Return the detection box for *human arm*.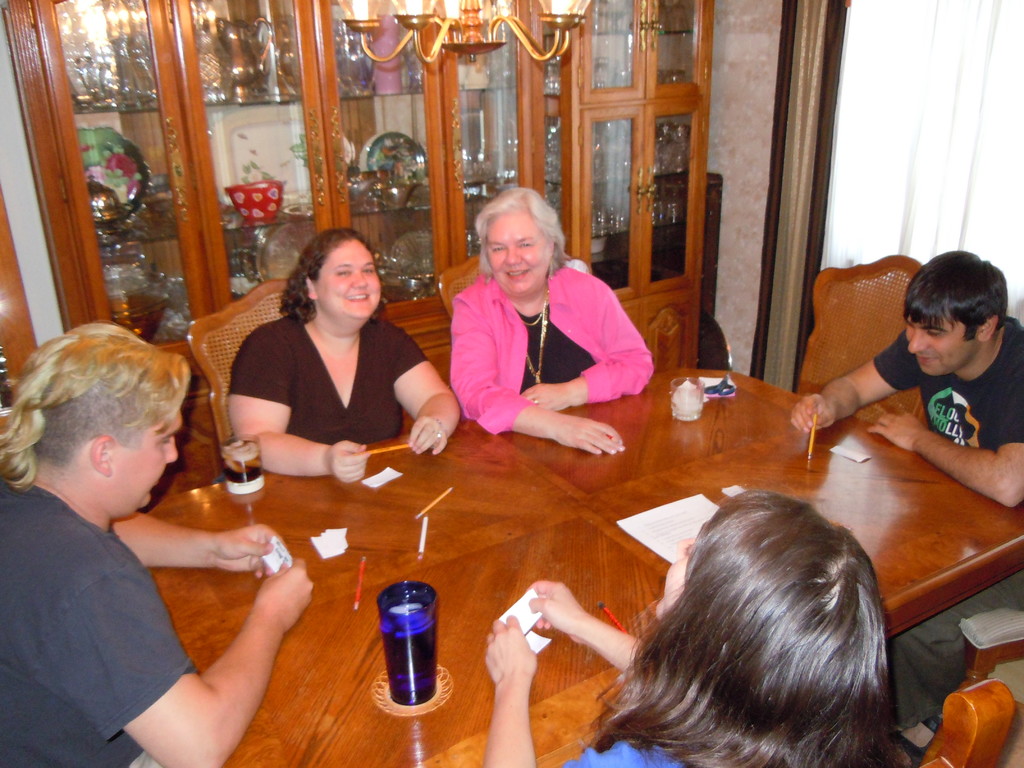
858/337/1023/516.
